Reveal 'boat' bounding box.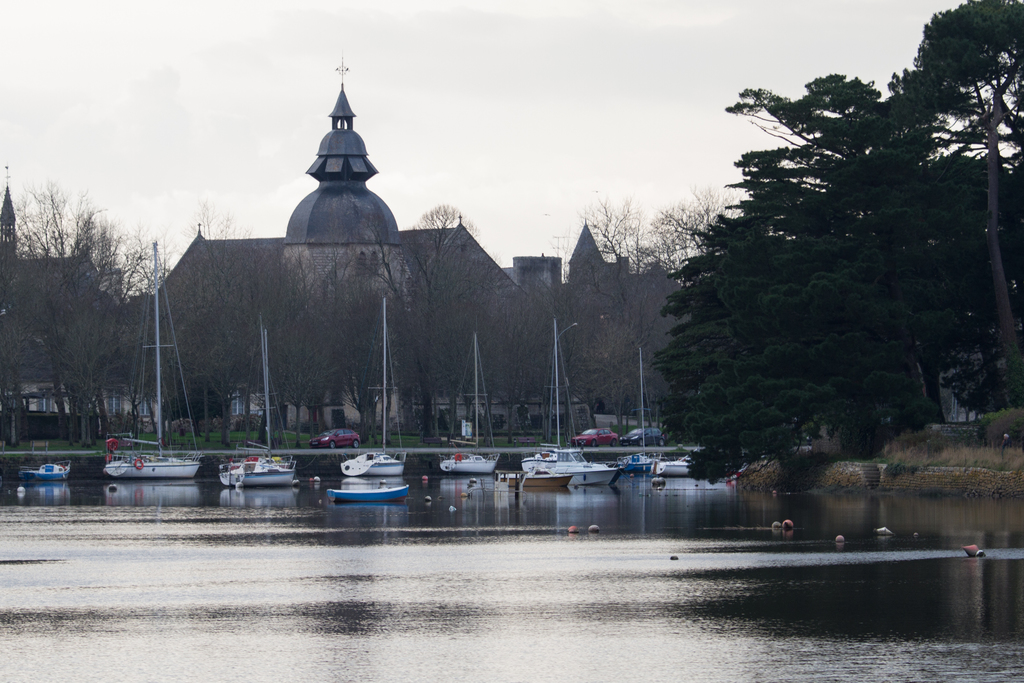
Revealed: detection(519, 323, 616, 491).
